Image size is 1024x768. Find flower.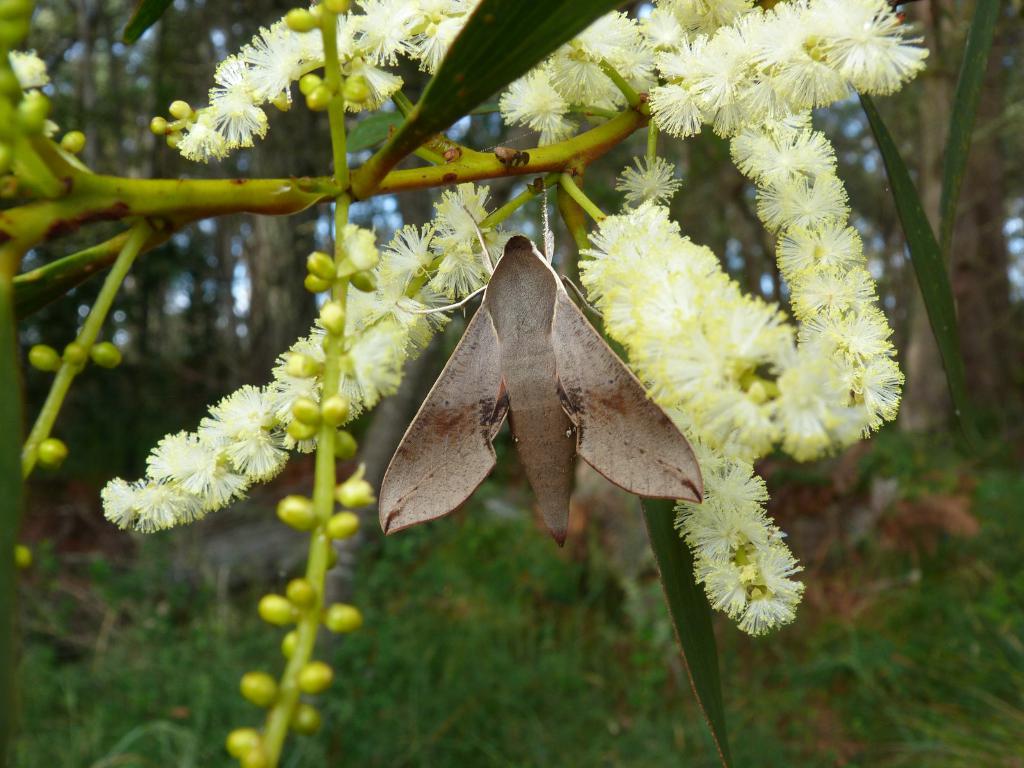
detection(99, 469, 184, 531).
